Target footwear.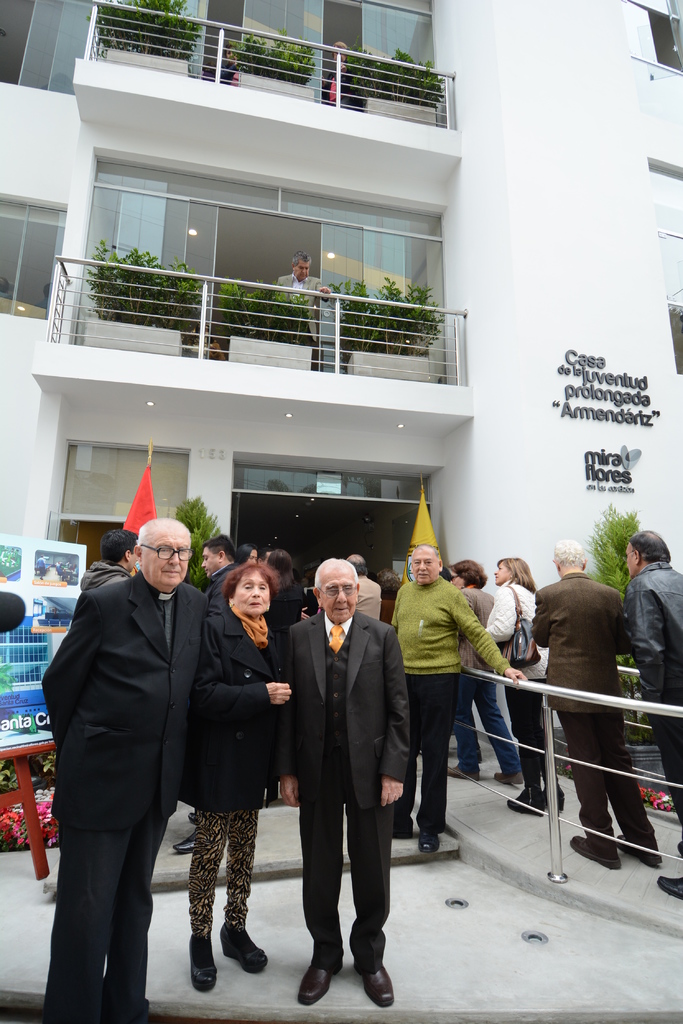
Target region: box(607, 829, 657, 863).
